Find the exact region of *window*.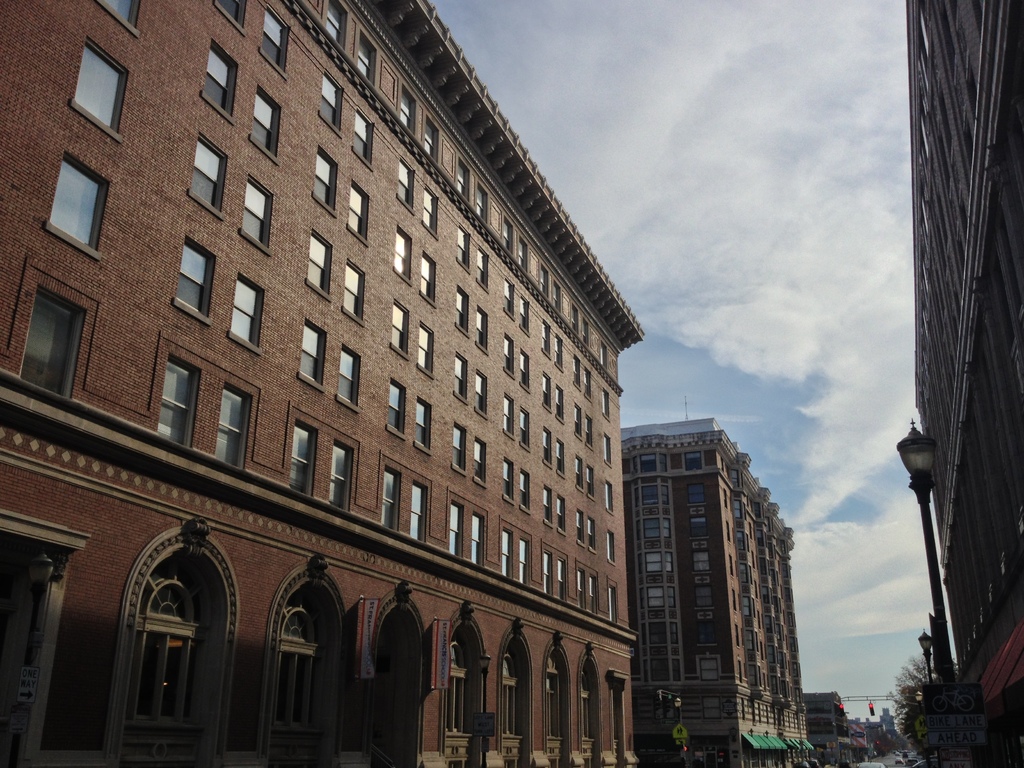
Exact region: 444,500,466,564.
